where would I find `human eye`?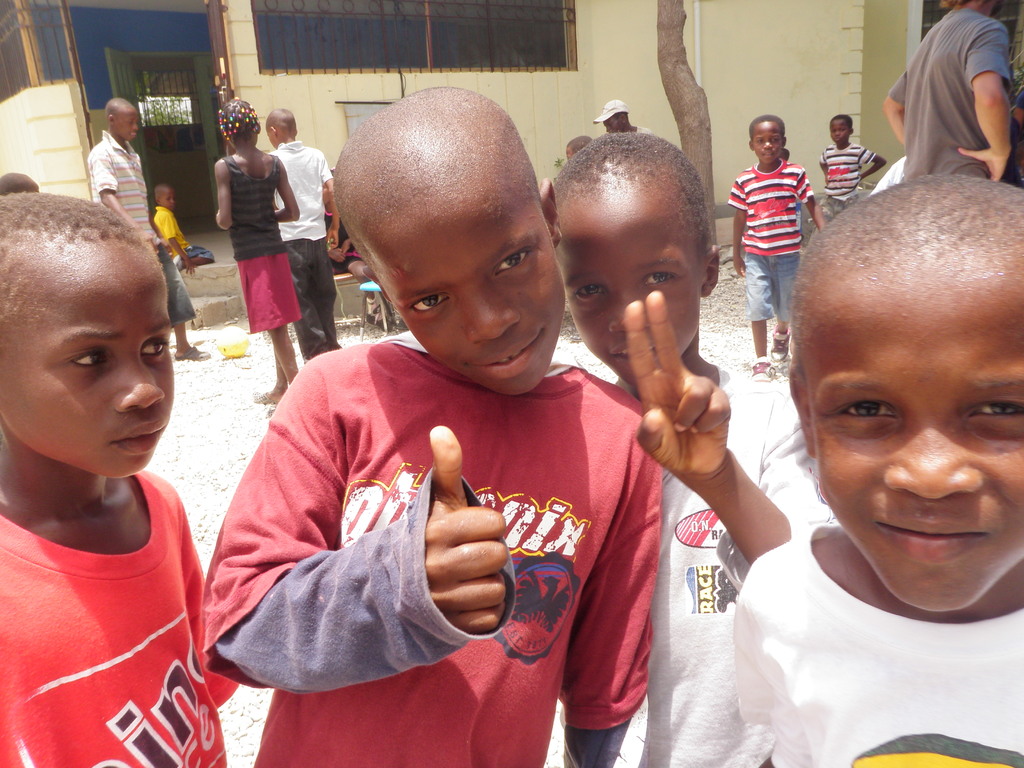
At detection(67, 347, 113, 373).
